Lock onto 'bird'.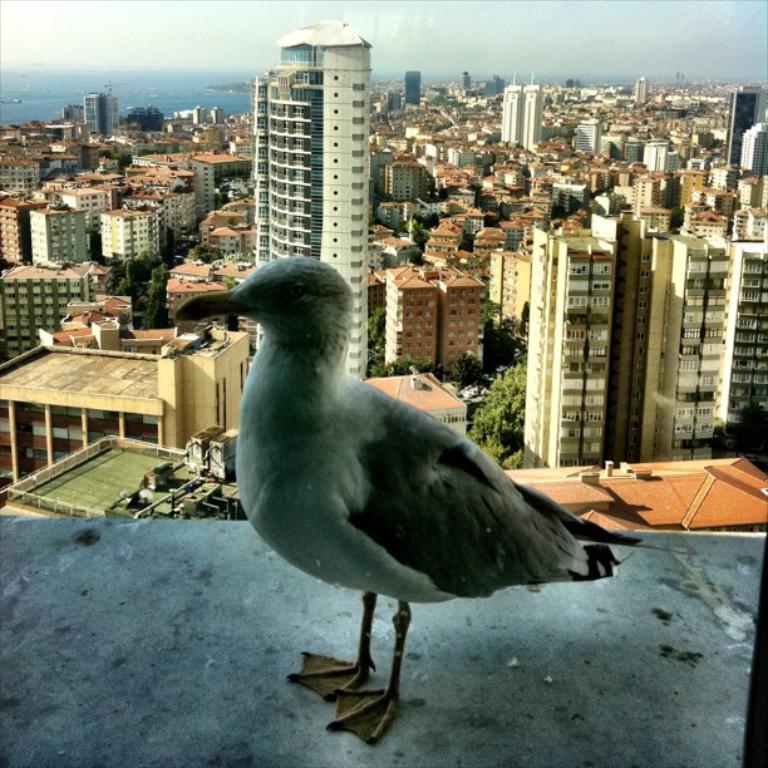
Locked: (195,248,631,724).
